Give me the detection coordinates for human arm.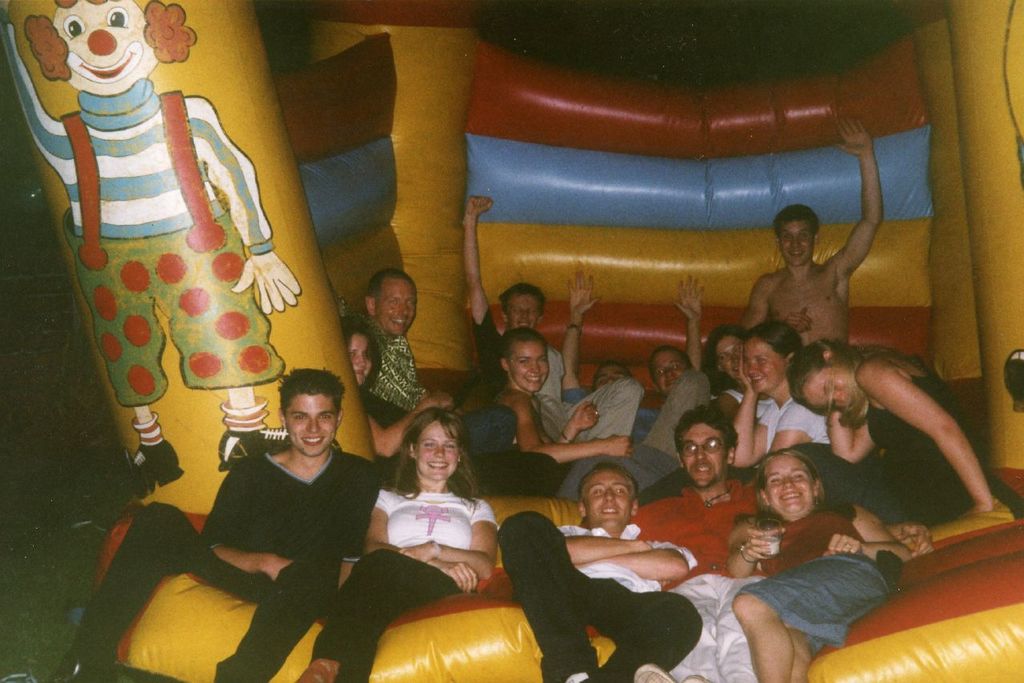
823, 405, 873, 464.
